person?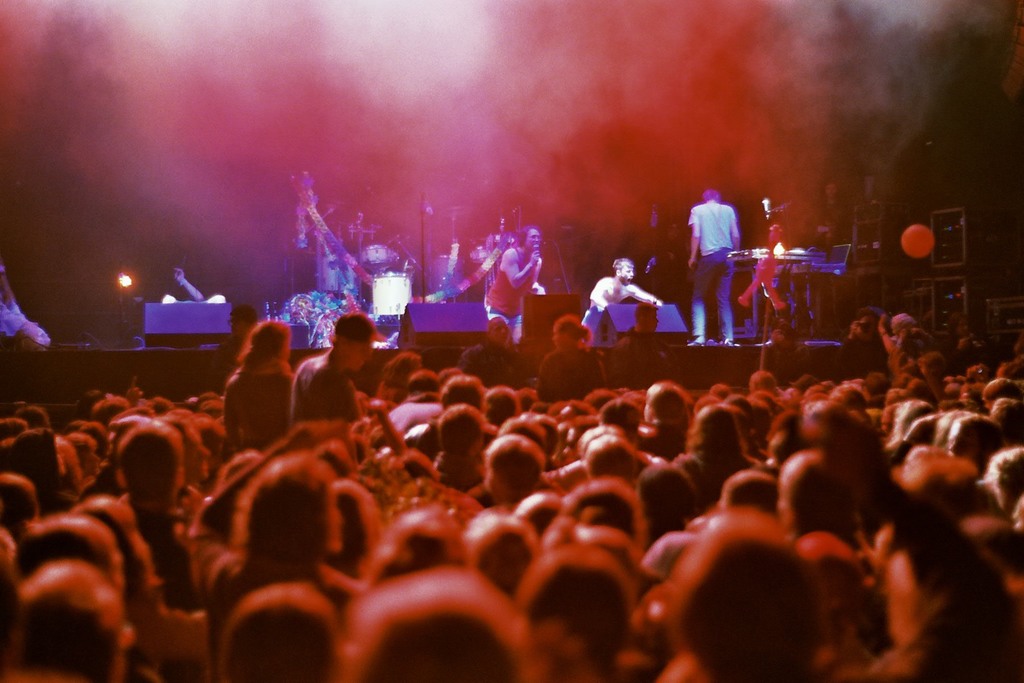
(left=687, top=184, right=745, bottom=350)
